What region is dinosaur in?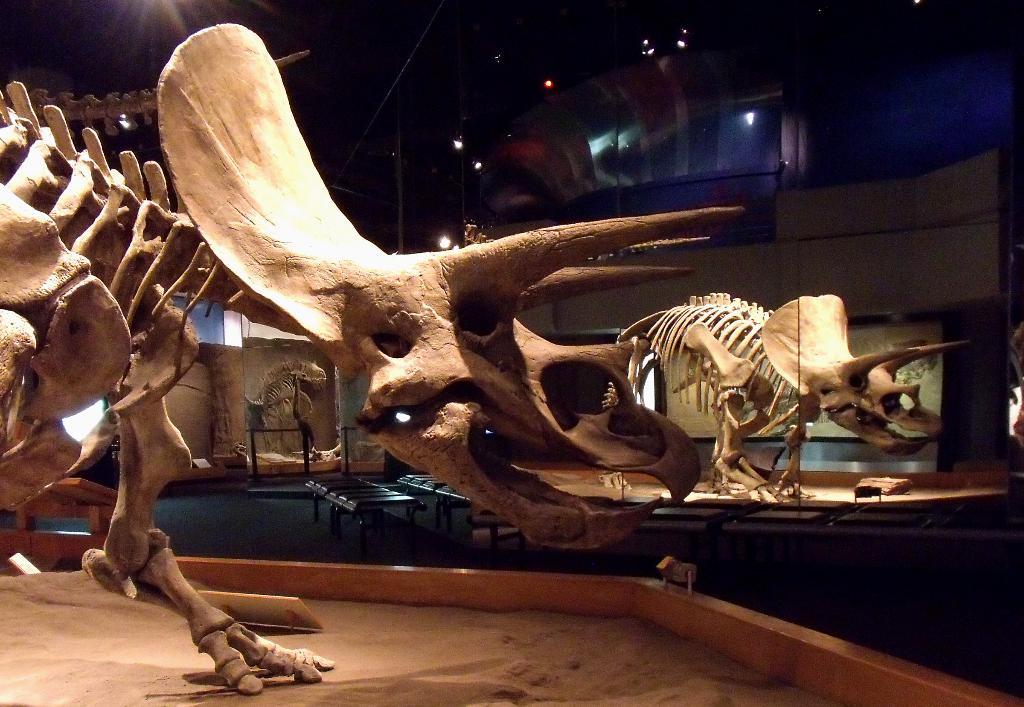
select_region(0, 22, 745, 694).
